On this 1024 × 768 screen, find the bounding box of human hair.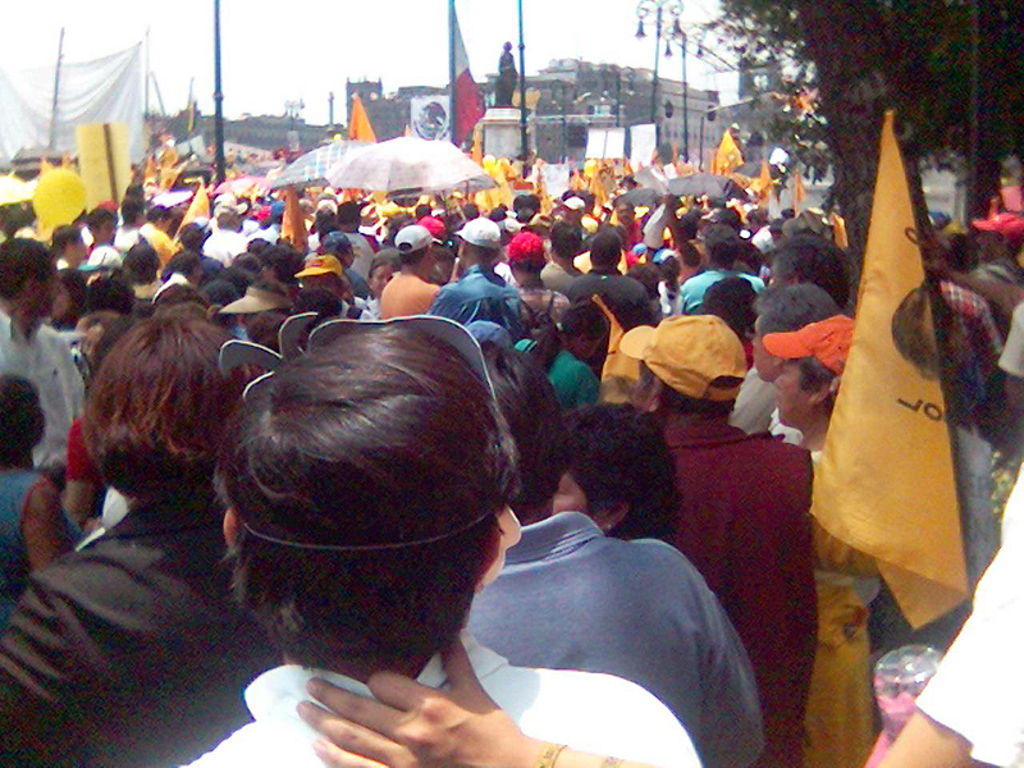
Bounding box: <region>476, 340, 572, 520</region>.
